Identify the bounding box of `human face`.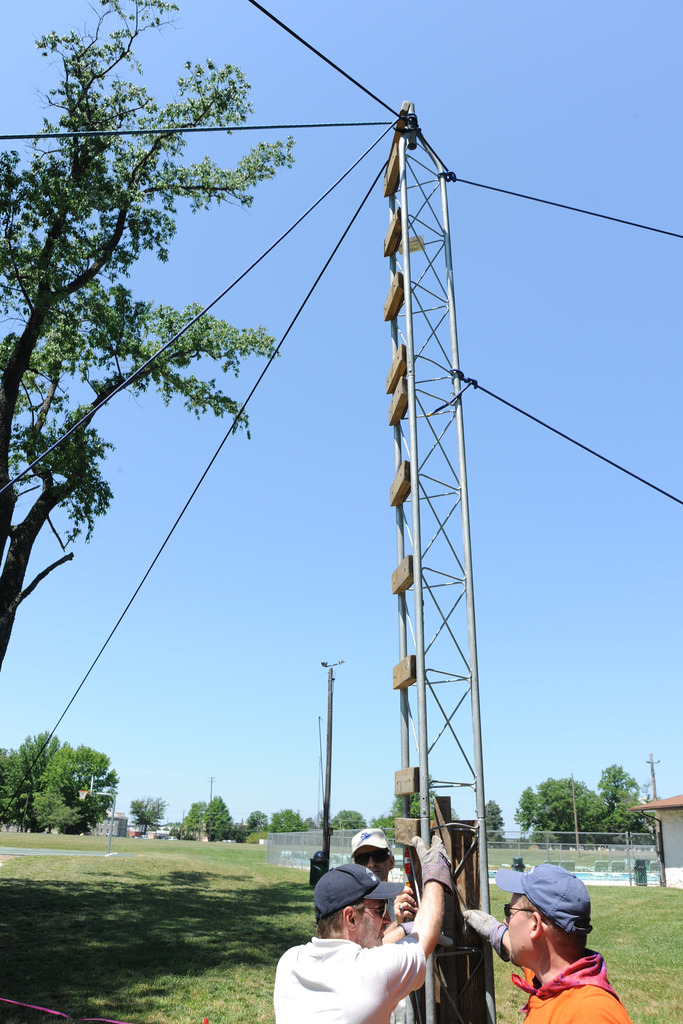
detection(353, 903, 391, 950).
